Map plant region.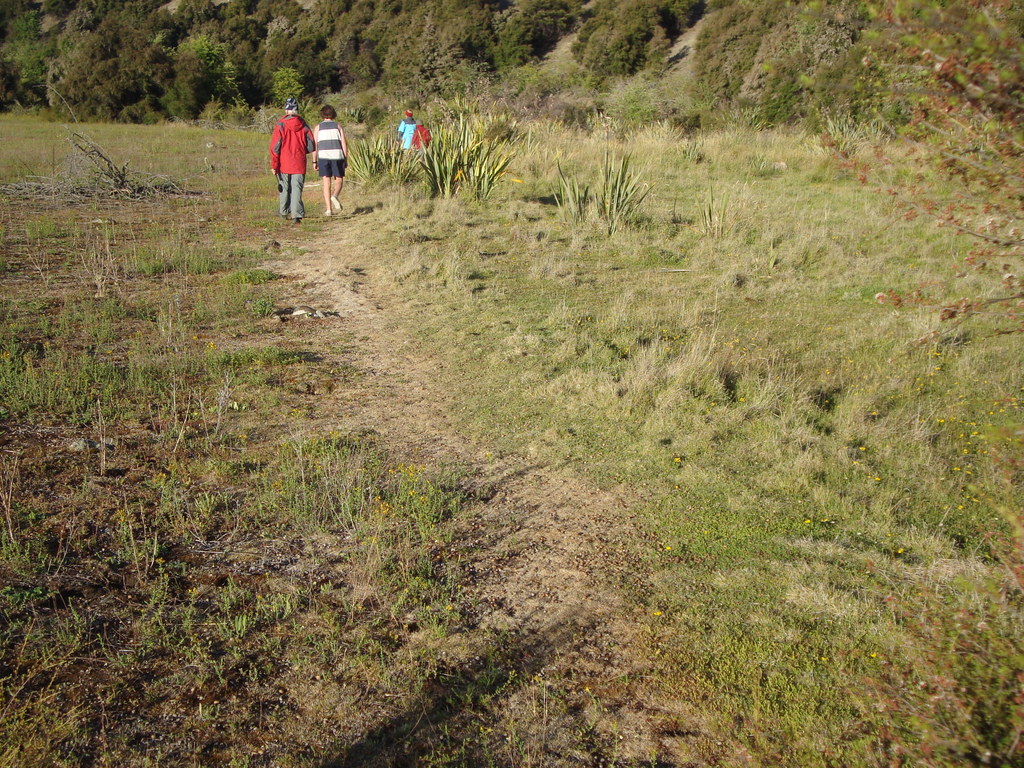
Mapped to region(419, 108, 517, 197).
